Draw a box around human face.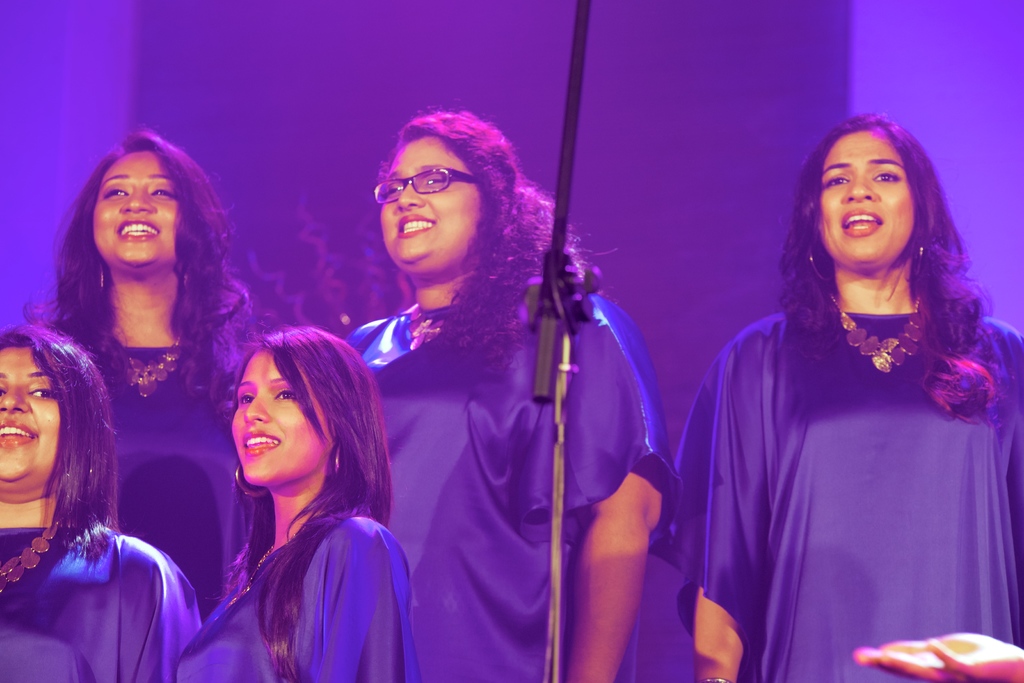
locate(229, 357, 325, 482).
